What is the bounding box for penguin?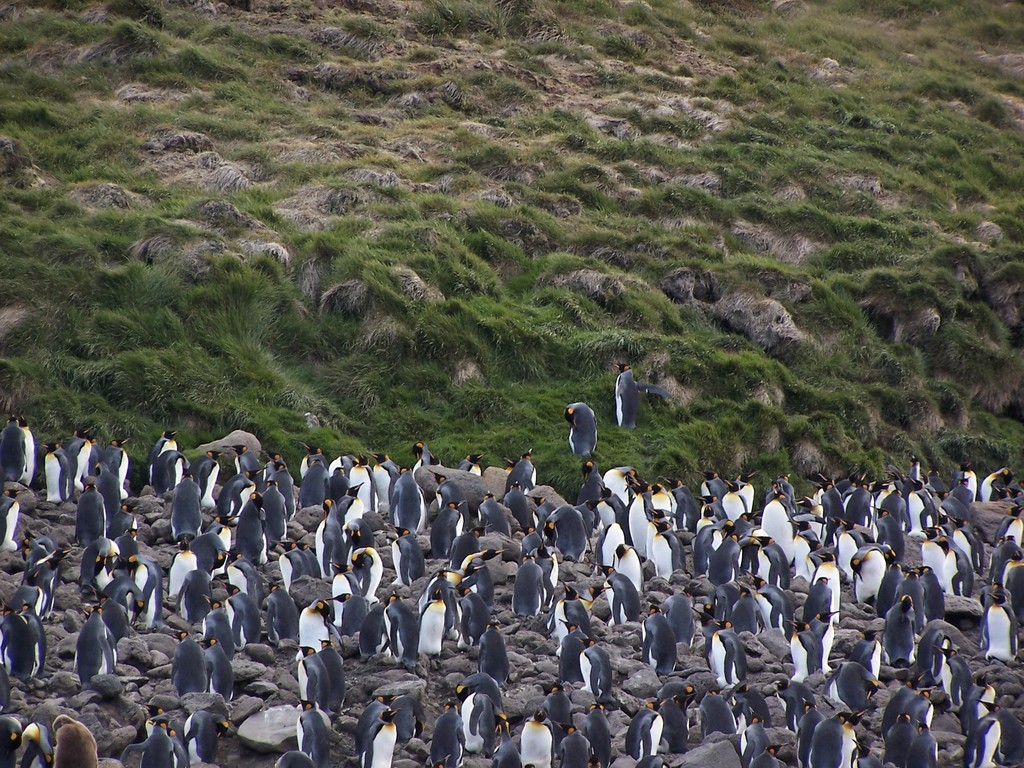
region(740, 712, 769, 763).
